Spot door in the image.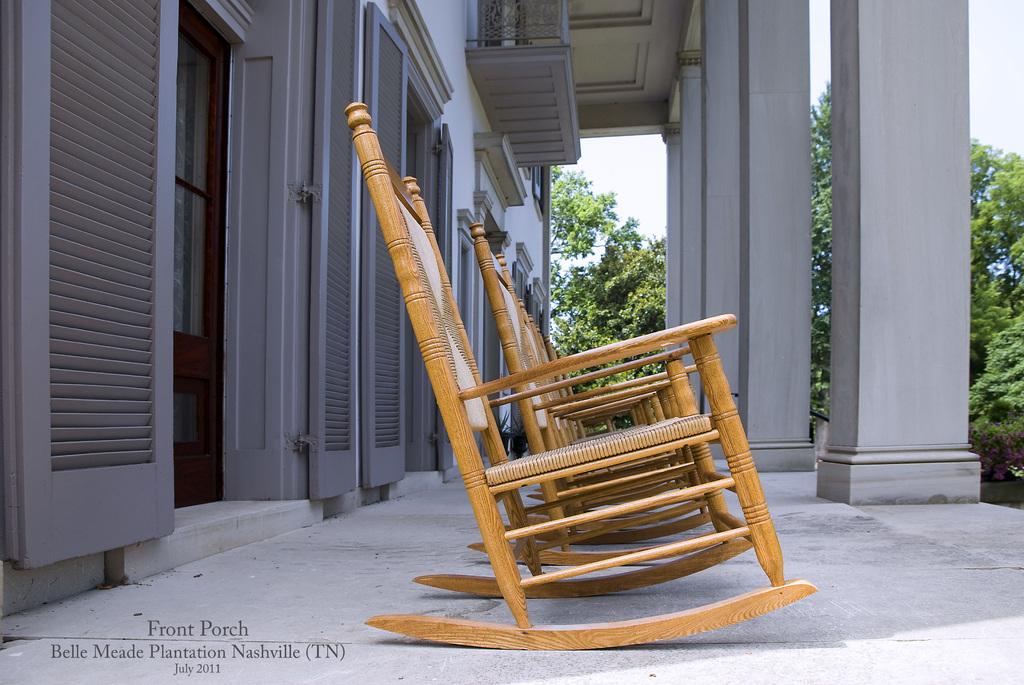
door found at rect(437, 120, 456, 471).
